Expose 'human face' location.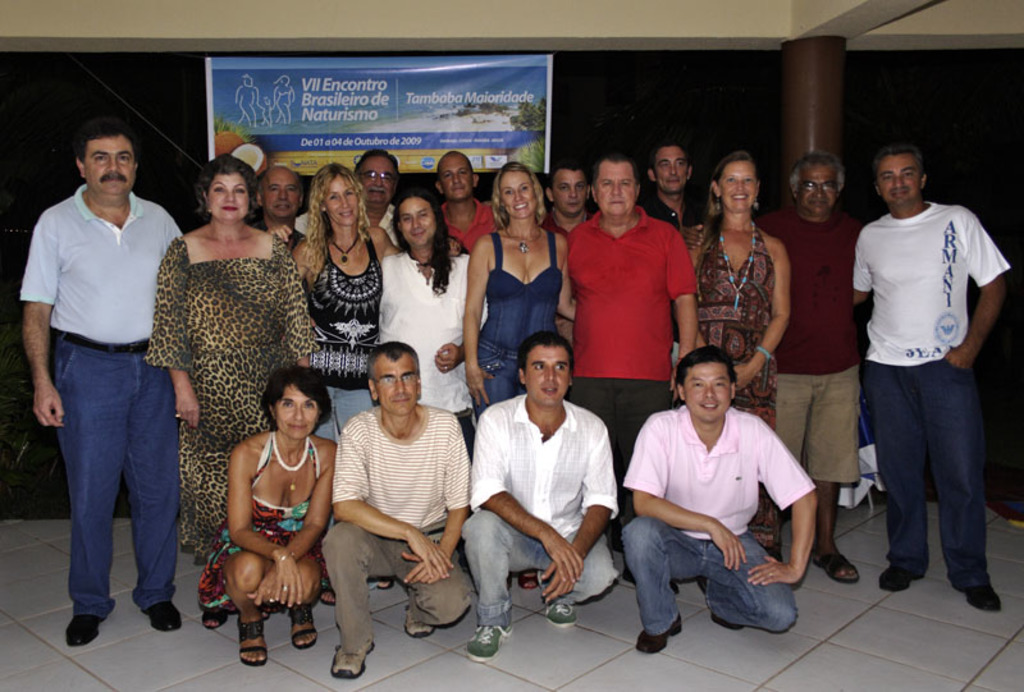
Exposed at [x1=397, y1=193, x2=438, y2=249].
